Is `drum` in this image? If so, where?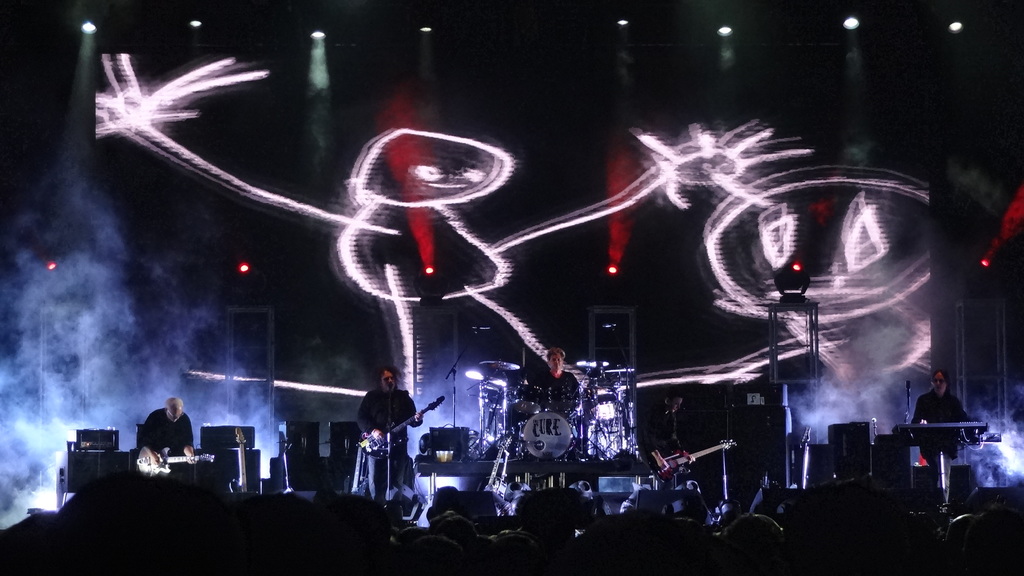
Yes, at <bbox>524, 412, 572, 458</bbox>.
